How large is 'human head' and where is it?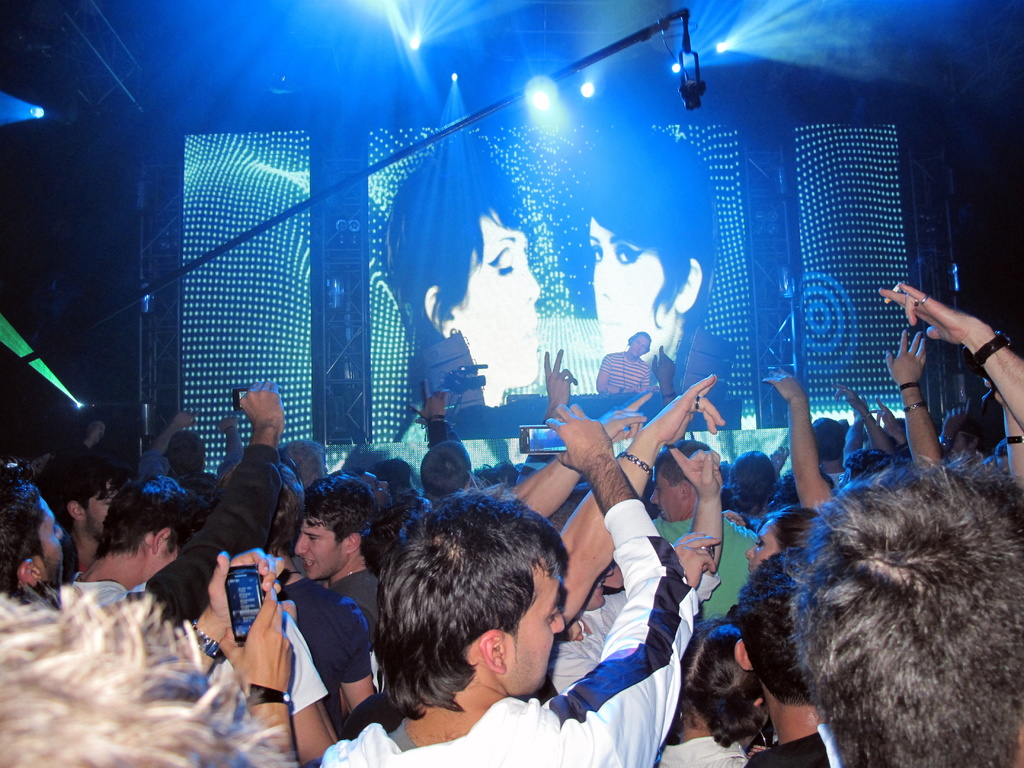
Bounding box: BBox(265, 466, 301, 558).
